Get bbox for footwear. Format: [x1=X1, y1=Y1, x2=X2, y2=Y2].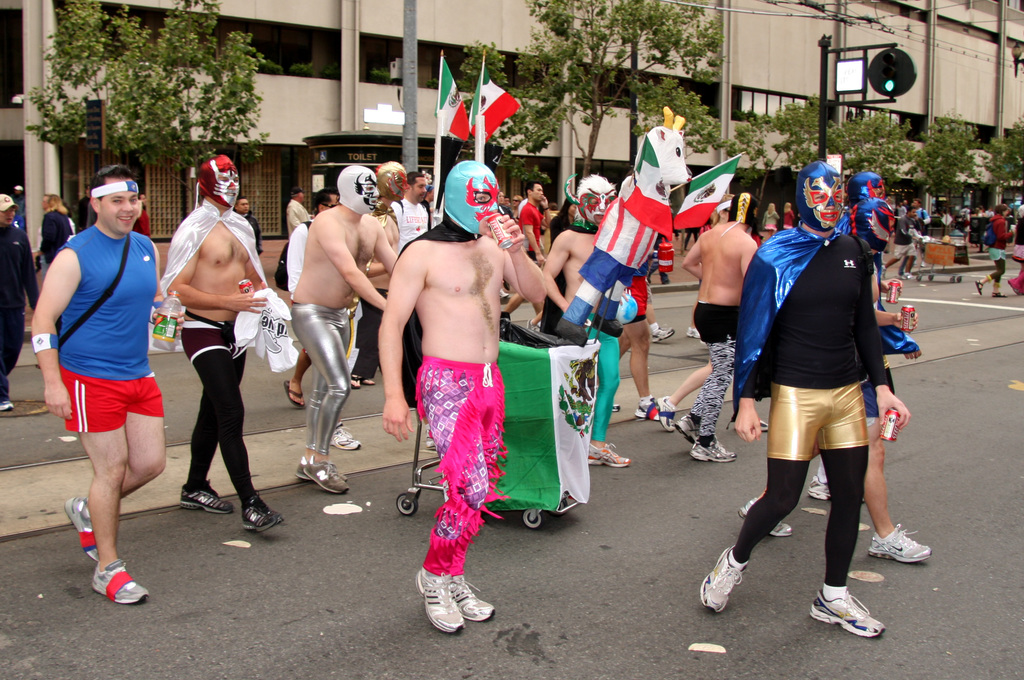
[x1=655, y1=395, x2=672, y2=432].
